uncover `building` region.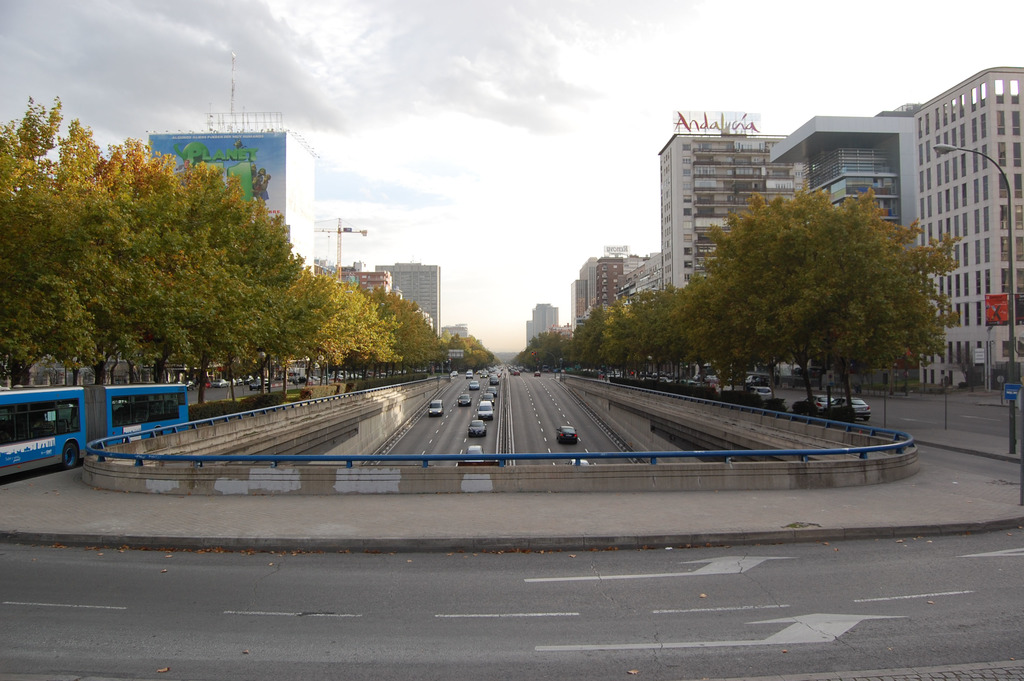
Uncovered: 150 124 471 345.
